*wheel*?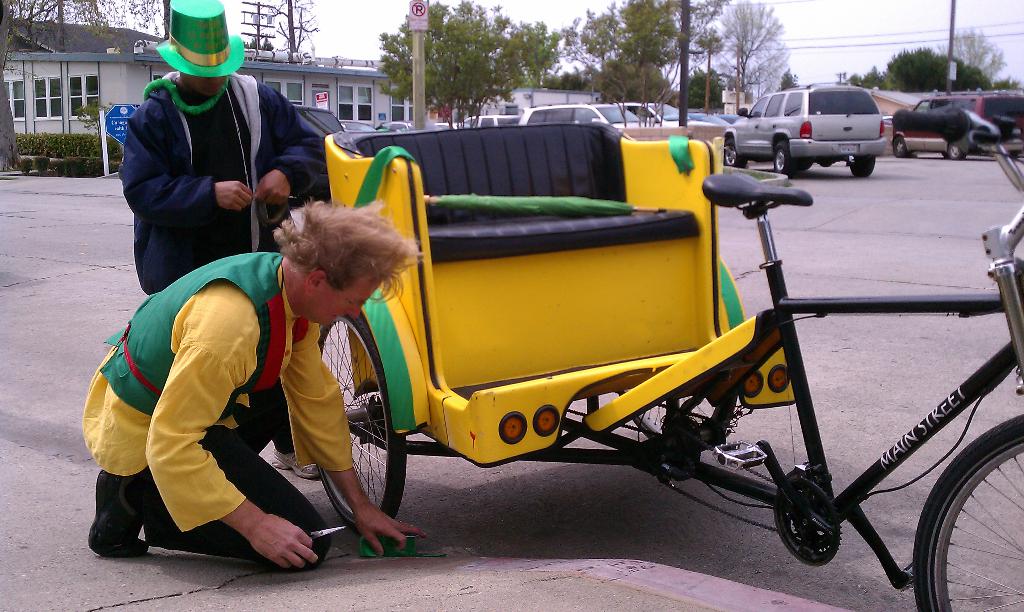
<bbox>776, 465, 850, 563</bbox>
